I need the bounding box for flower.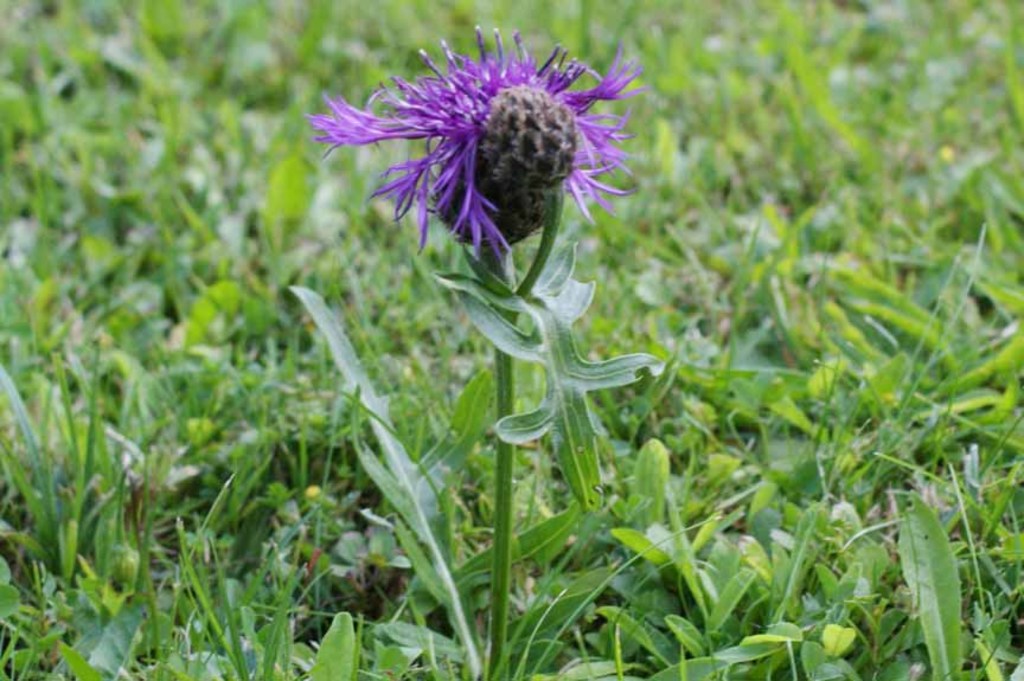
Here it is: {"left": 306, "top": 25, "right": 658, "bottom": 289}.
